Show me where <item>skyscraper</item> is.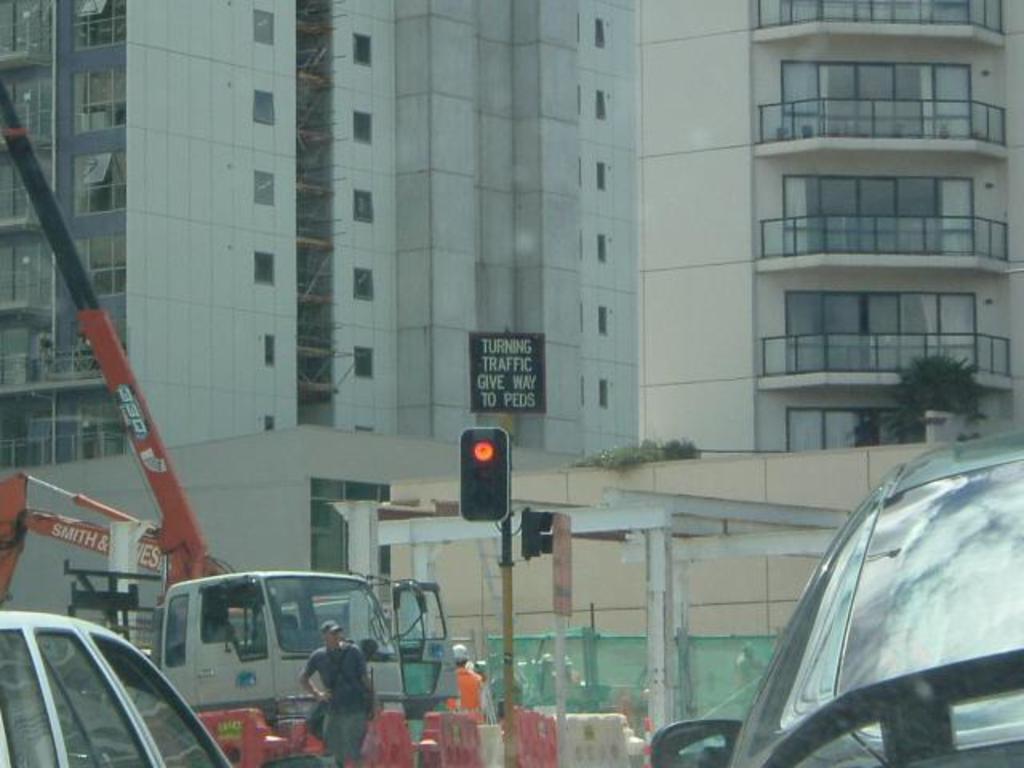
<item>skyscraper</item> is at (x1=0, y1=0, x2=640, y2=565).
